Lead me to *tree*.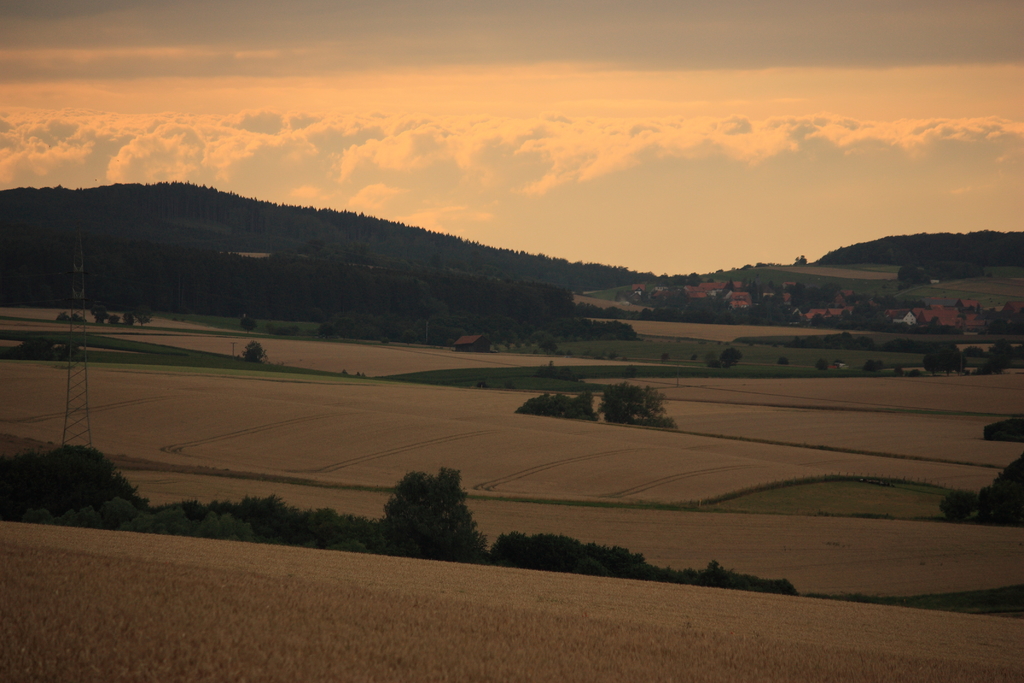
Lead to (x1=0, y1=432, x2=152, y2=525).
